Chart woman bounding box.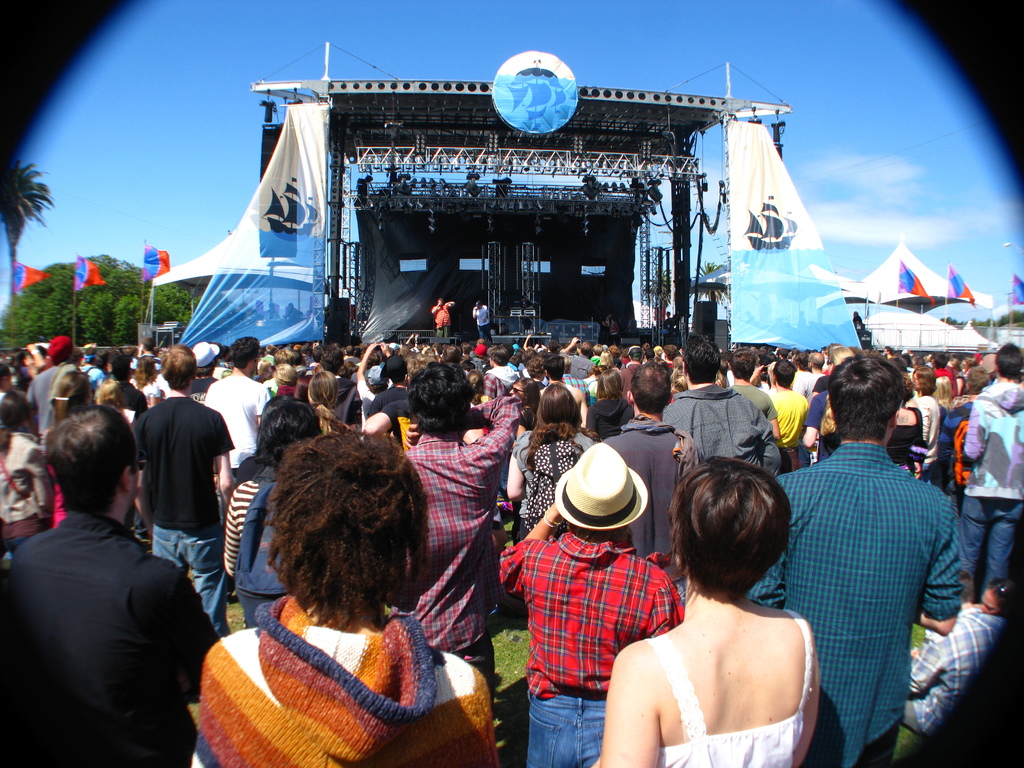
Charted: <box>223,399,342,611</box>.
